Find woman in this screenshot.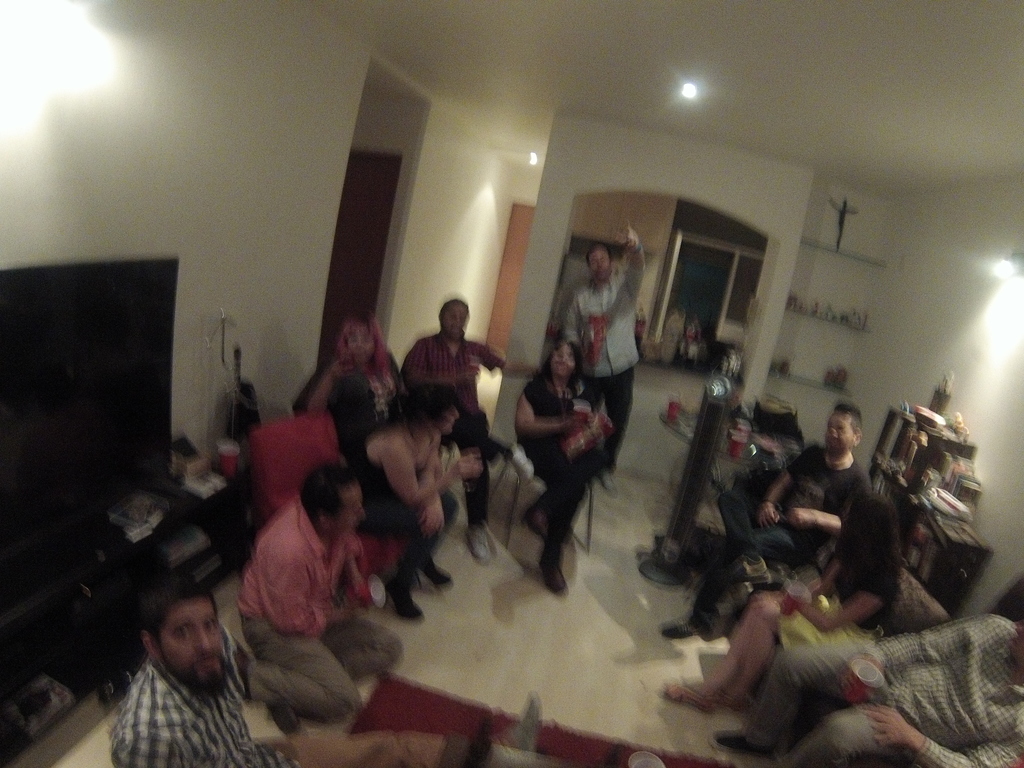
The bounding box for woman is [294,312,413,461].
